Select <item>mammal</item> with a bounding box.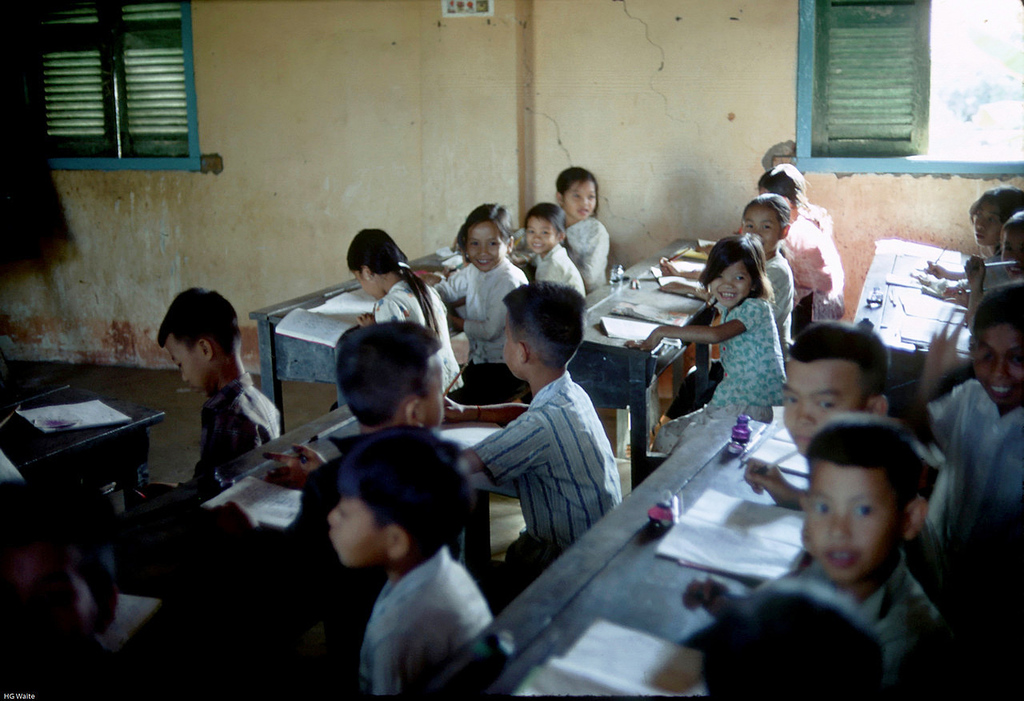
x1=966, y1=205, x2=1023, y2=326.
